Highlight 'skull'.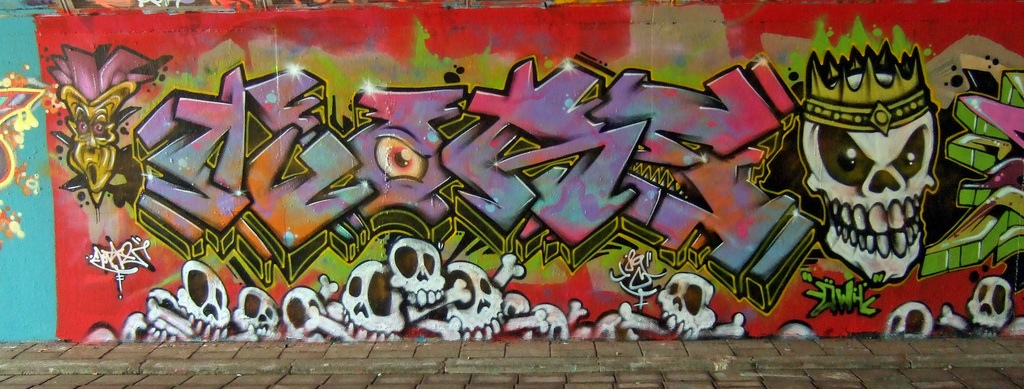
Highlighted region: rect(657, 273, 715, 341).
